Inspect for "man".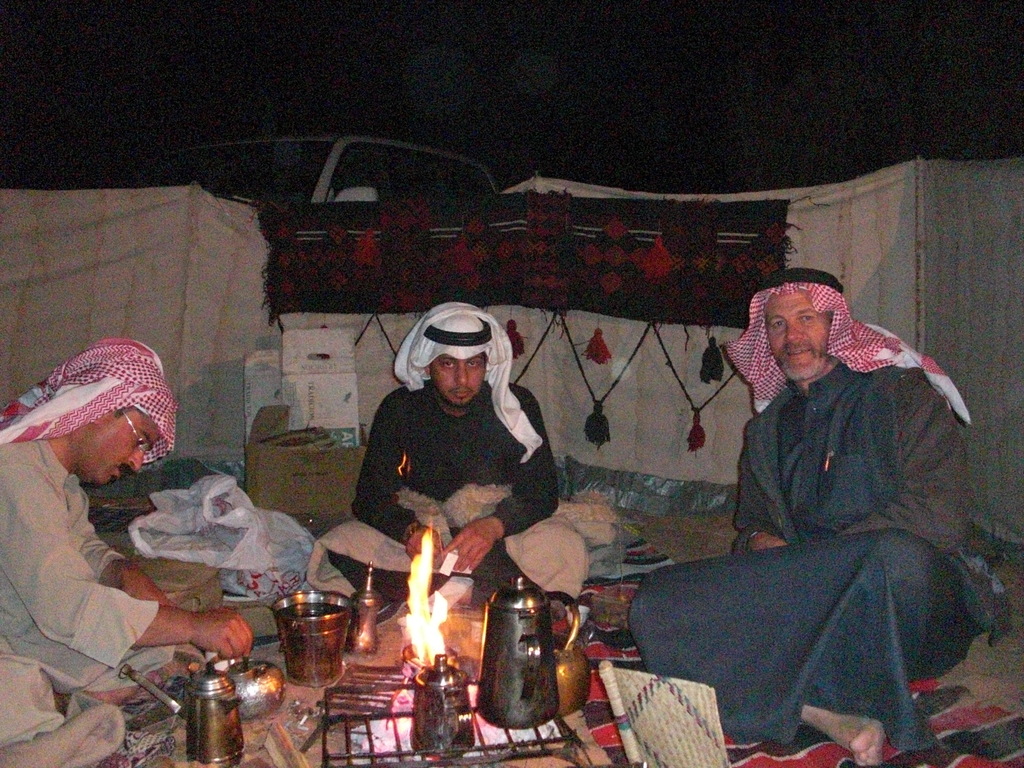
Inspection: [324, 298, 594, 605].
